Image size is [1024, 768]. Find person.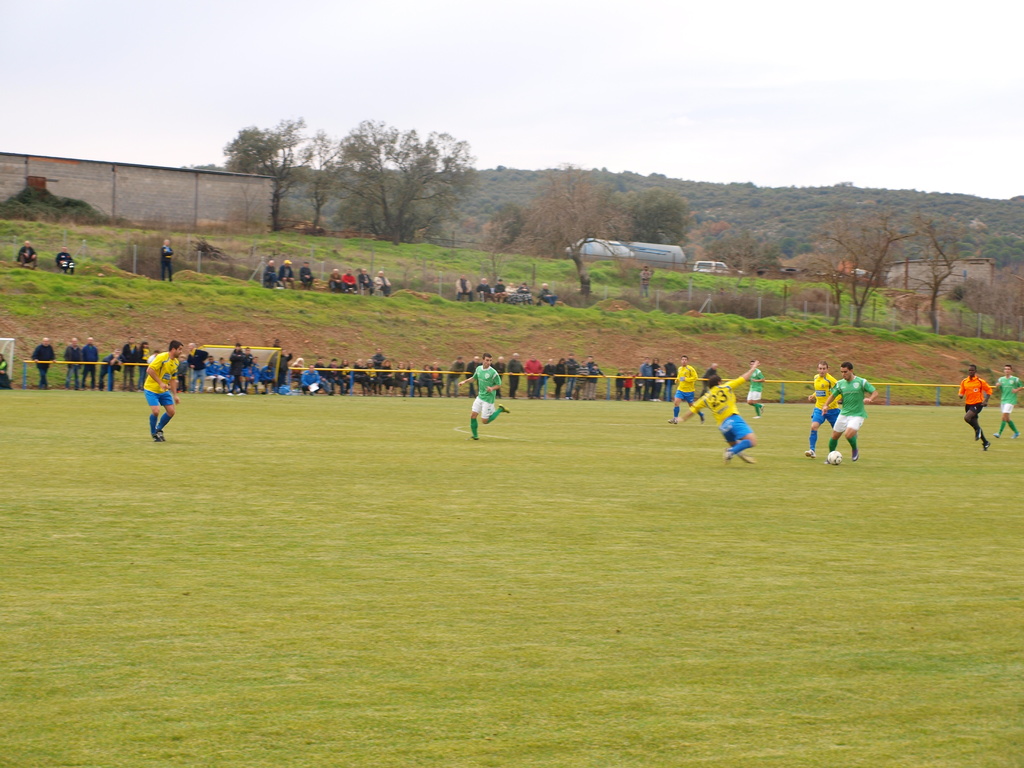
l=493, t=356, r=507, b=400.
